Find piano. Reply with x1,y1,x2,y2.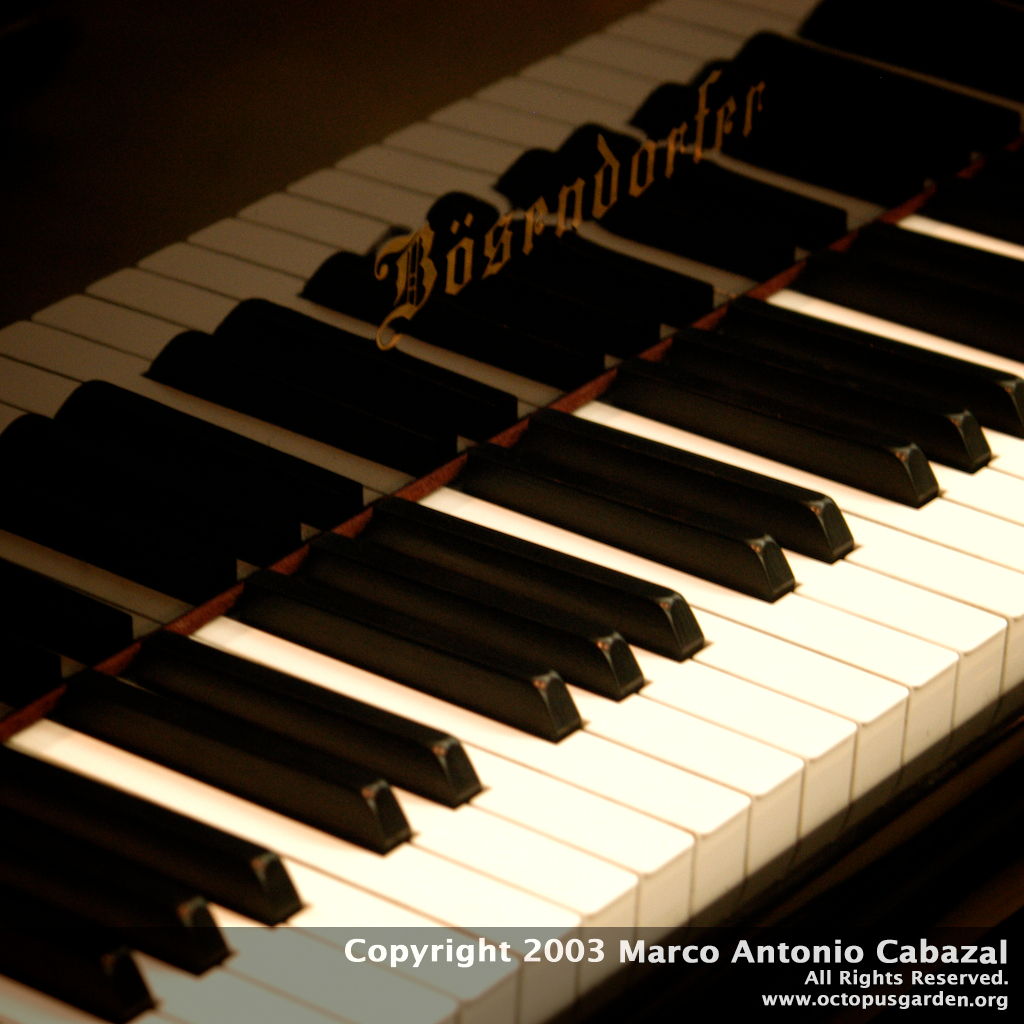
0,0,1023,1015.
